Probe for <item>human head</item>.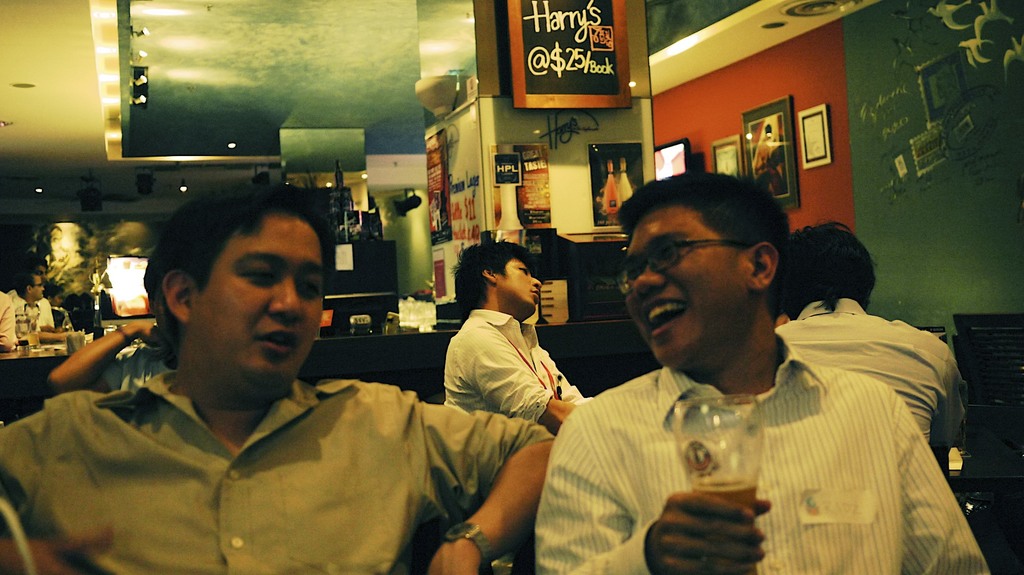
Probe result: (left=775, top=222, right=876, bottom=310).
